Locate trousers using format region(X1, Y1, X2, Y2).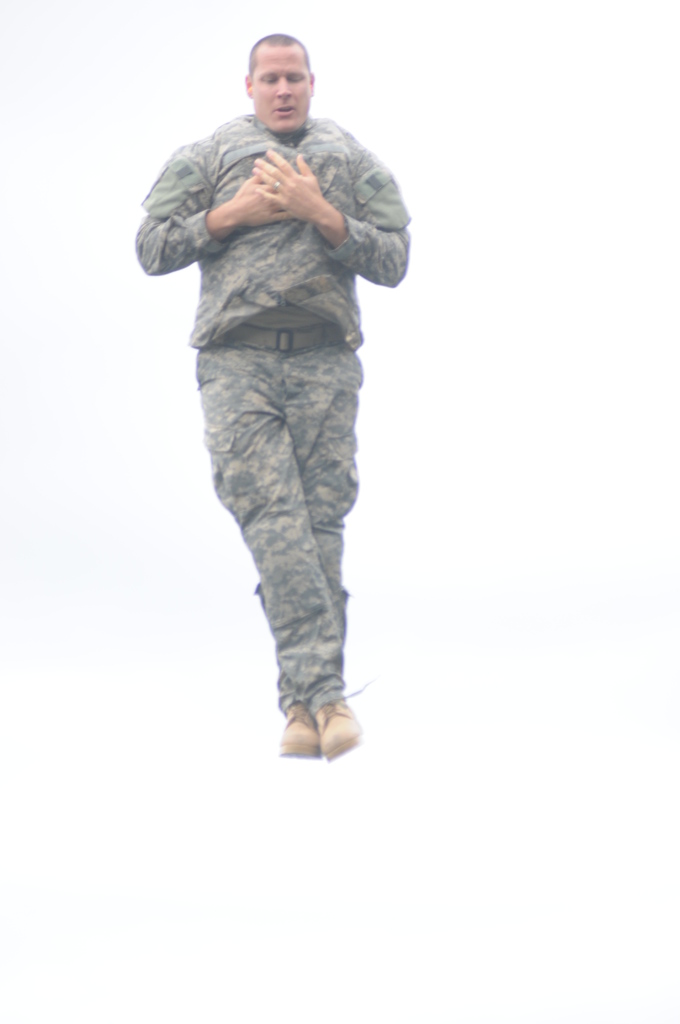
region(218, 405, 373, 721).
